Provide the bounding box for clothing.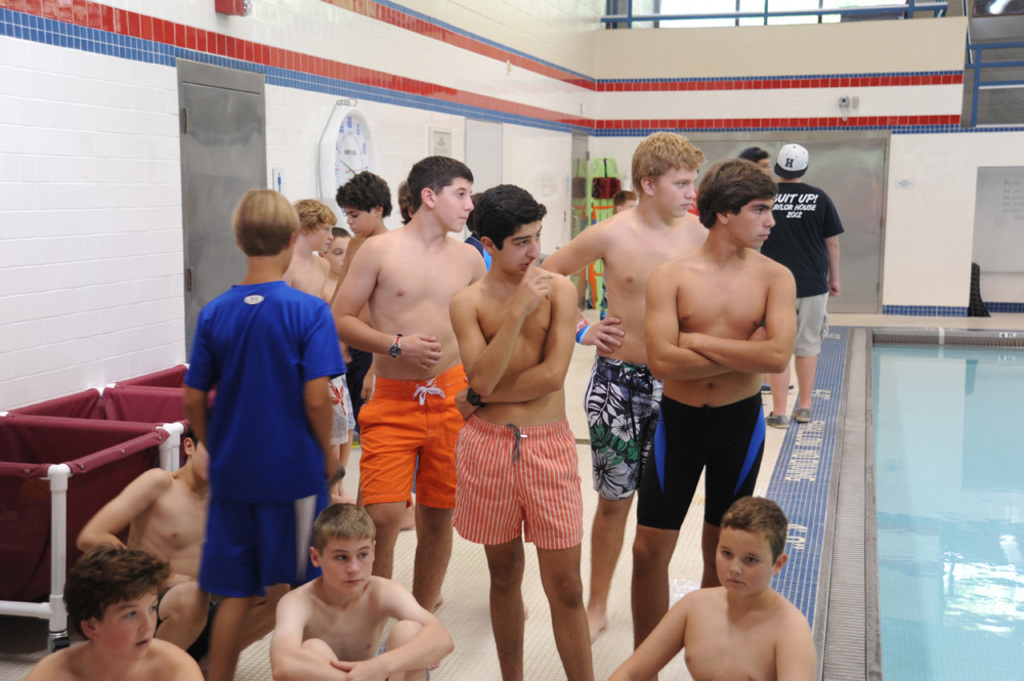
797 290 831 359.
